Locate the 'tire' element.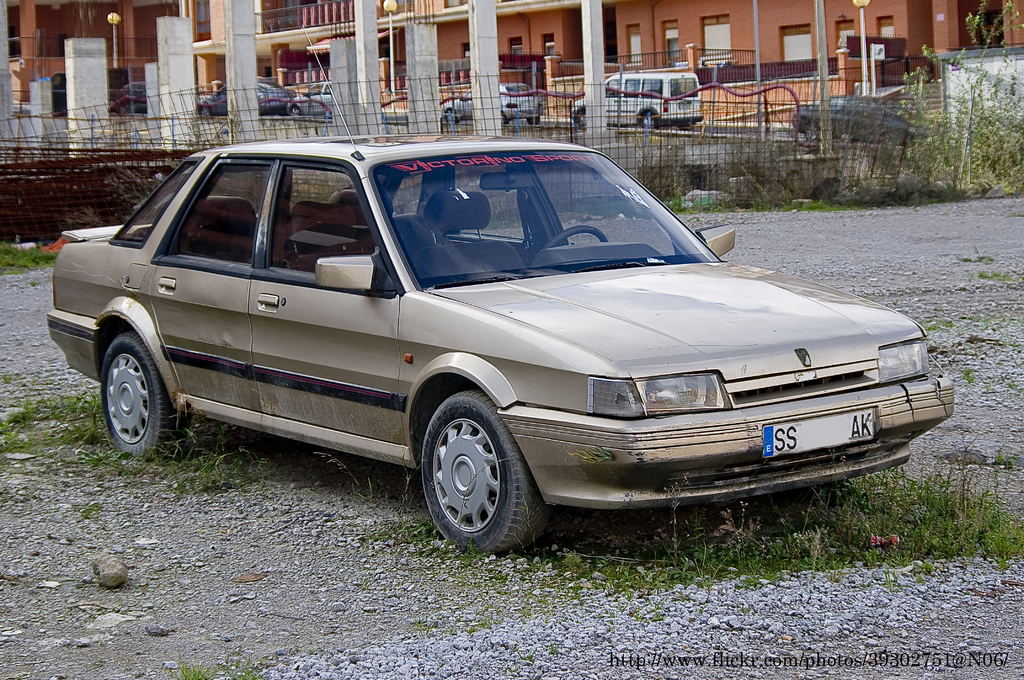
Element bbox: <box>447,109,460,122</box>.
